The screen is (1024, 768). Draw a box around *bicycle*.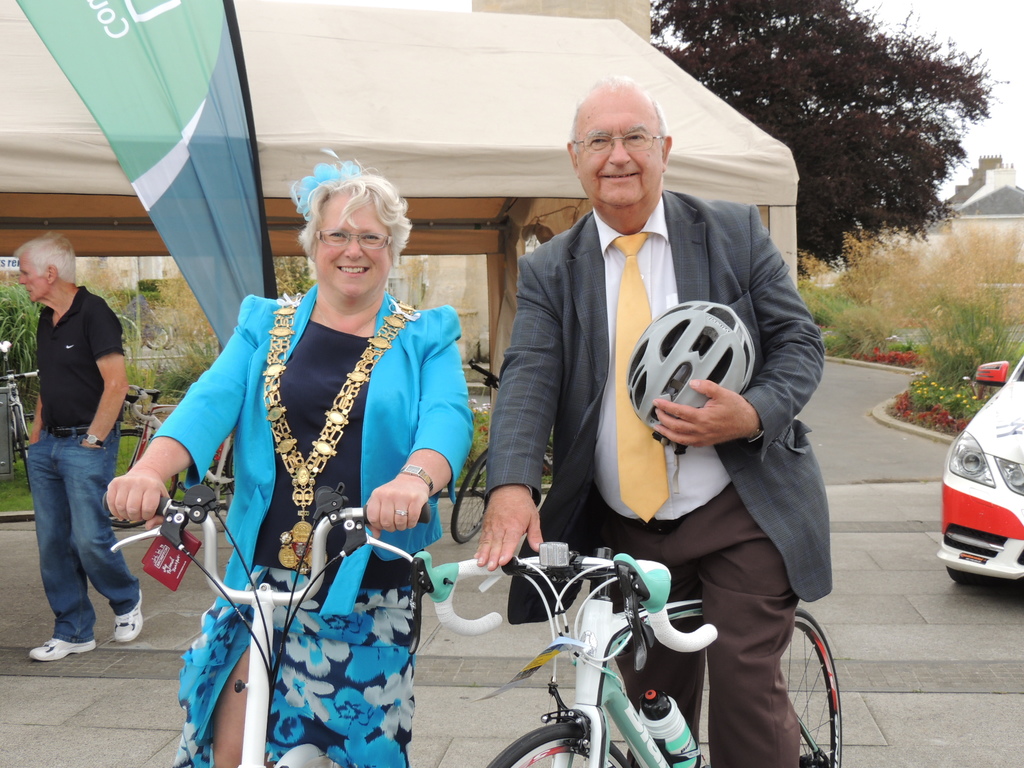
(x1=113, y1=467, x2=455, y2=761).
